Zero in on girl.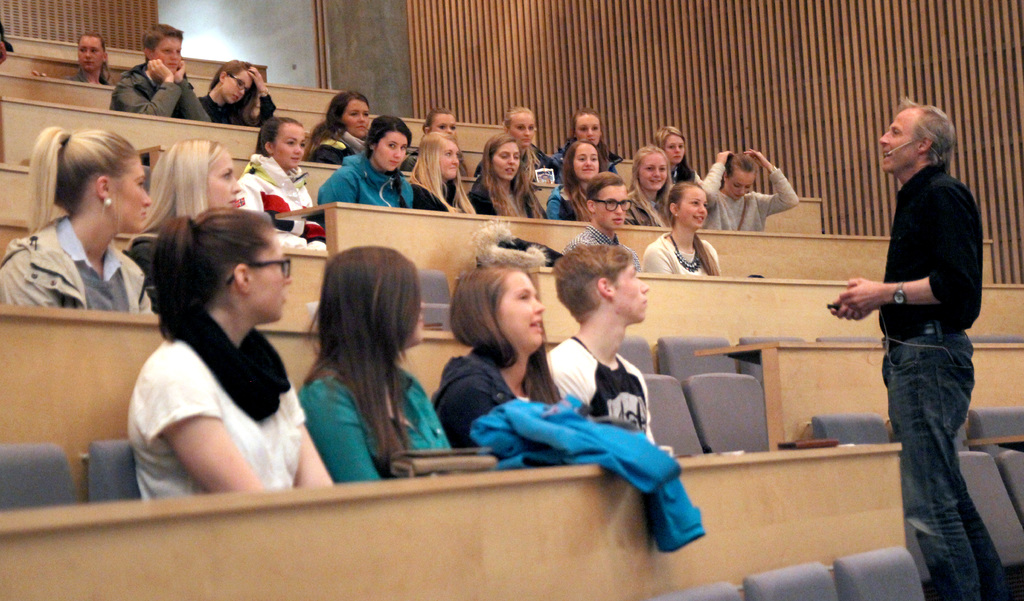
Zeroed in: [550,108,622,180].
